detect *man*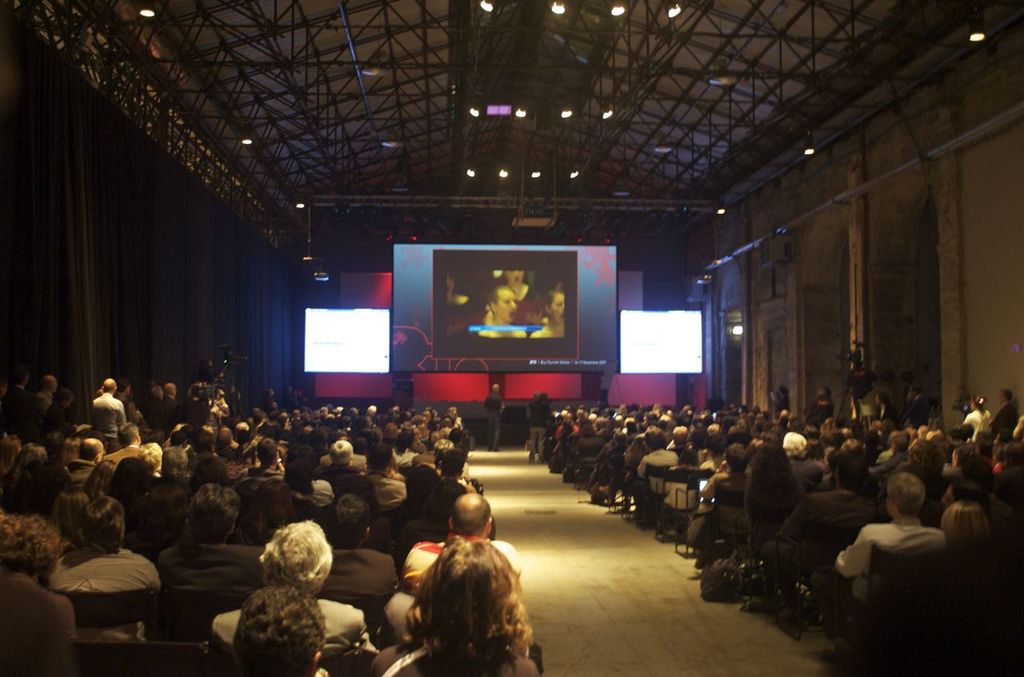
left=62, top=434, right=110, bottom=496
